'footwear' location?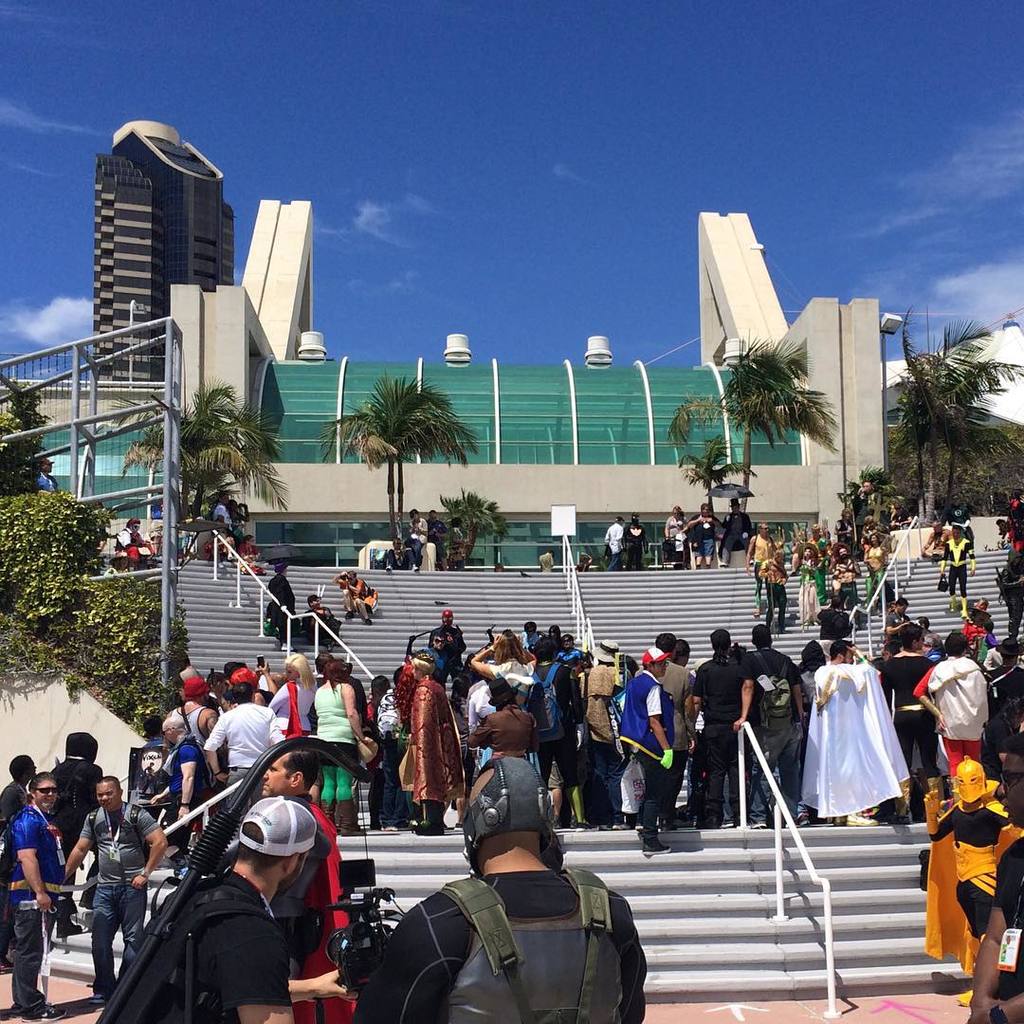
l=322, t=799, r=338, b=824
